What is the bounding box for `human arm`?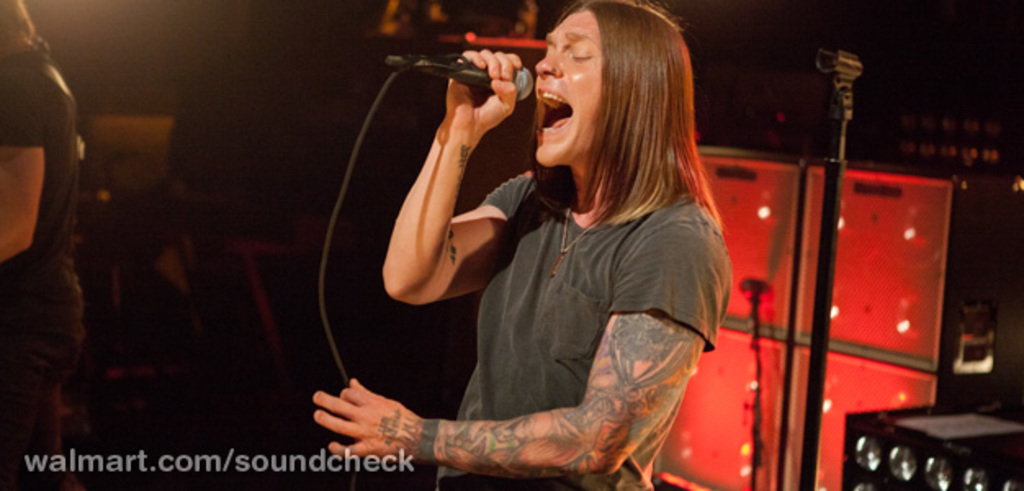
0,38,65,262.
